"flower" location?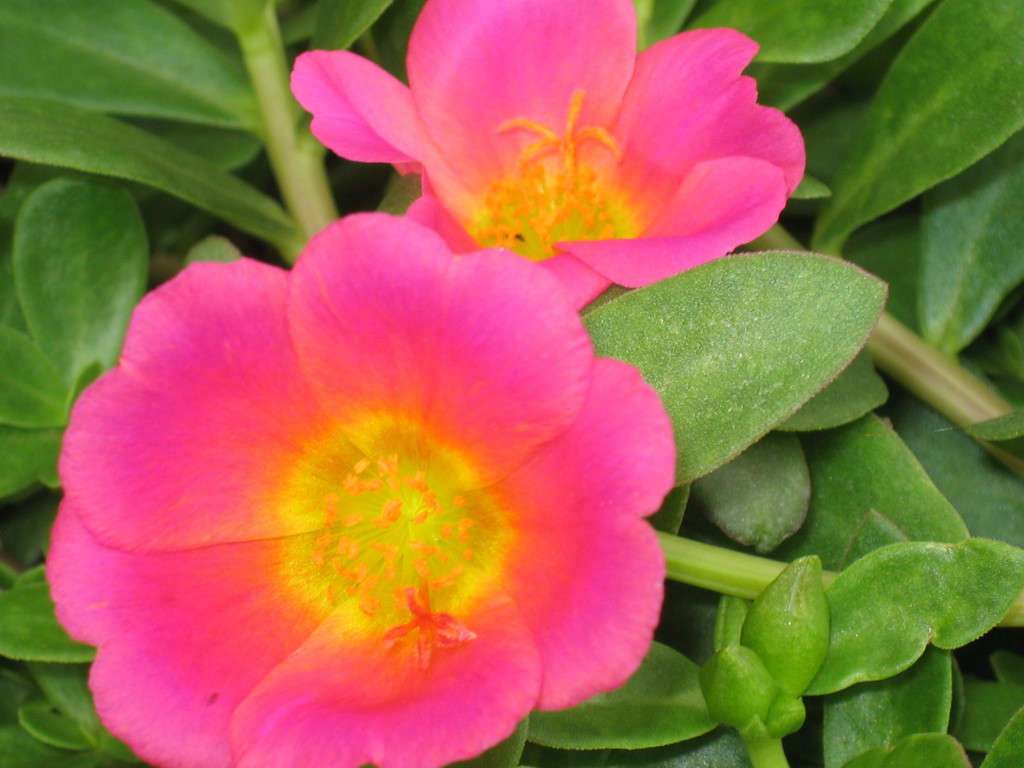
[left=45, top=211, right=670, bottom=767]
